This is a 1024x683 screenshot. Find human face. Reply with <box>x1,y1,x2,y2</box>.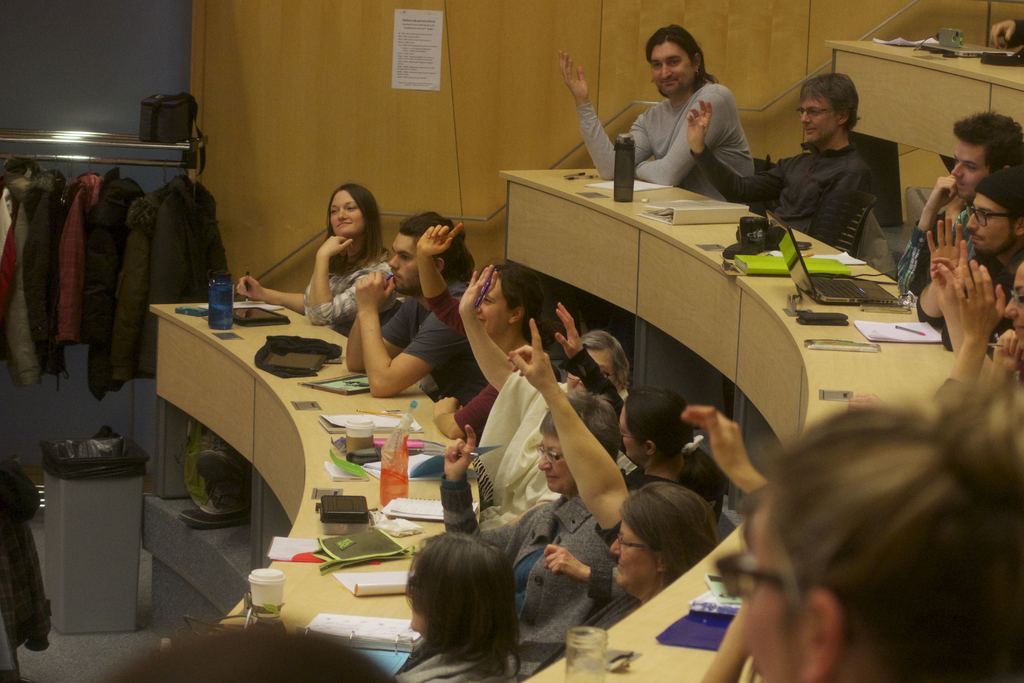
<box>609,523,658,602</box>.
